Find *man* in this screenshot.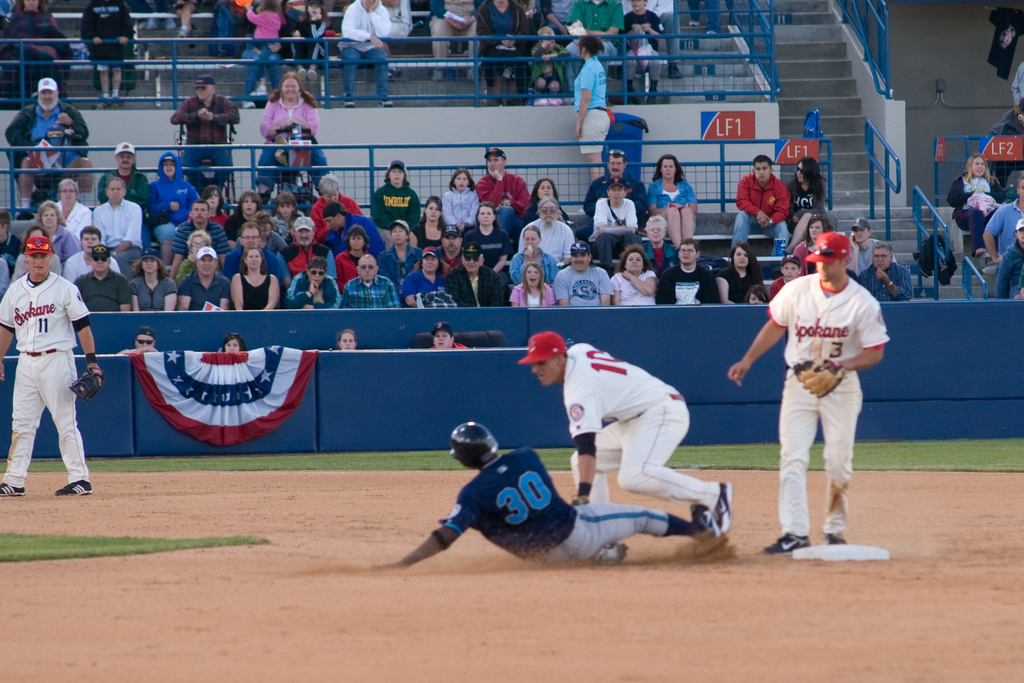
The bounding box for *man* is [380, 414, 714, 568].
